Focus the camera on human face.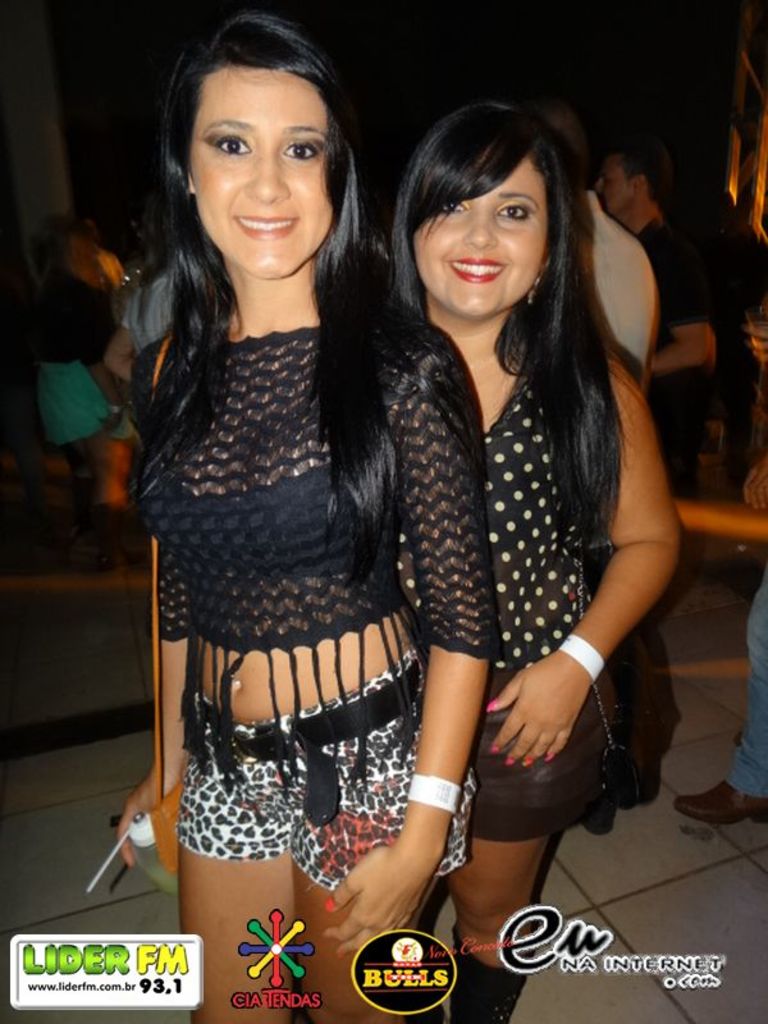
Focus region: locate(187, 58, 332, 275).
